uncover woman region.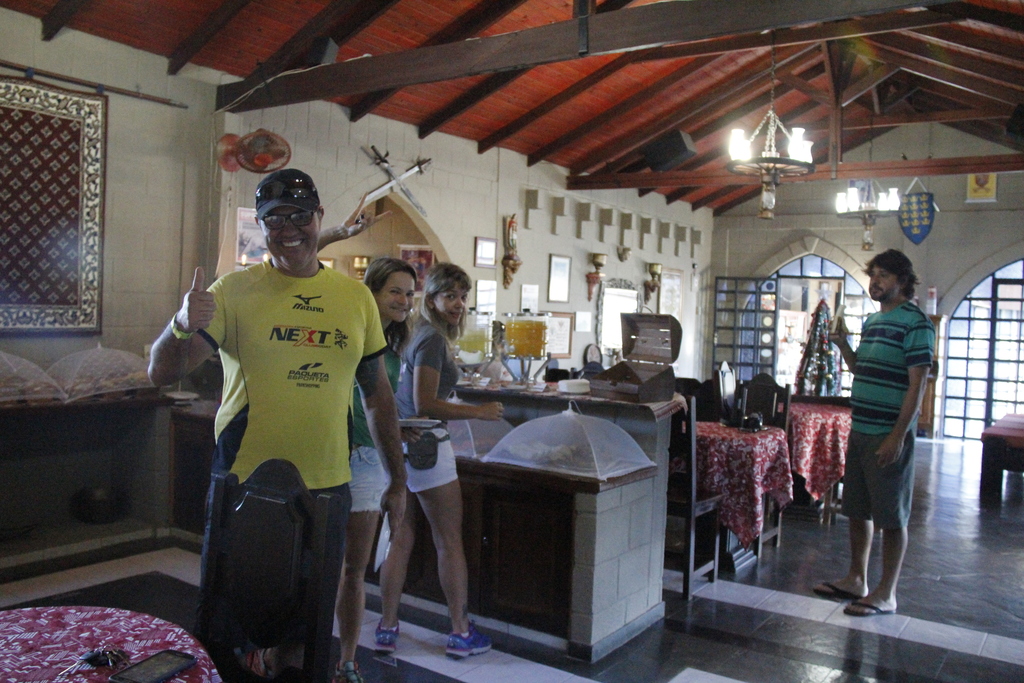
Uncovered: region(328, 252, 436, 682).
